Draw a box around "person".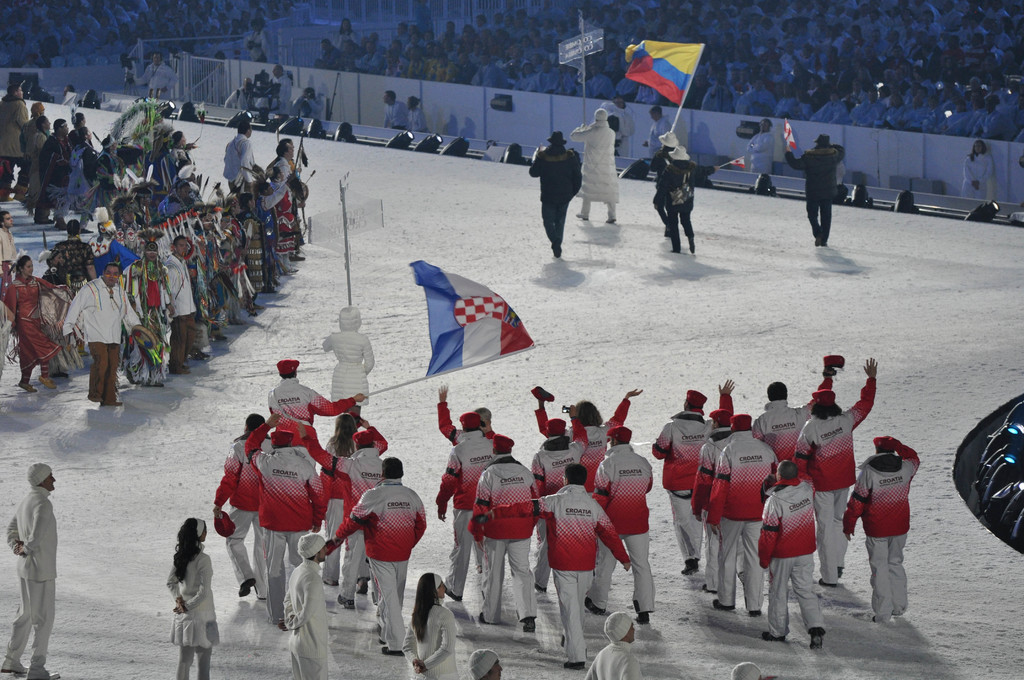
x1=0 y1=464 x2=63 y2=679.
